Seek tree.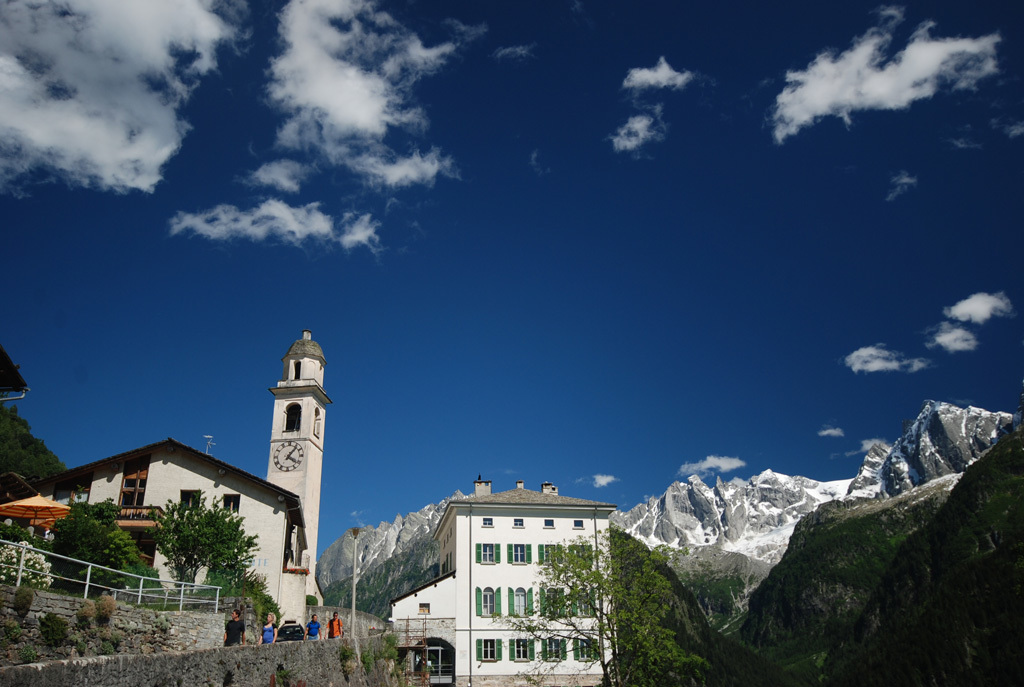
{"x1": 675, "y1": 561, "x2": 775, "y2": 641}.
